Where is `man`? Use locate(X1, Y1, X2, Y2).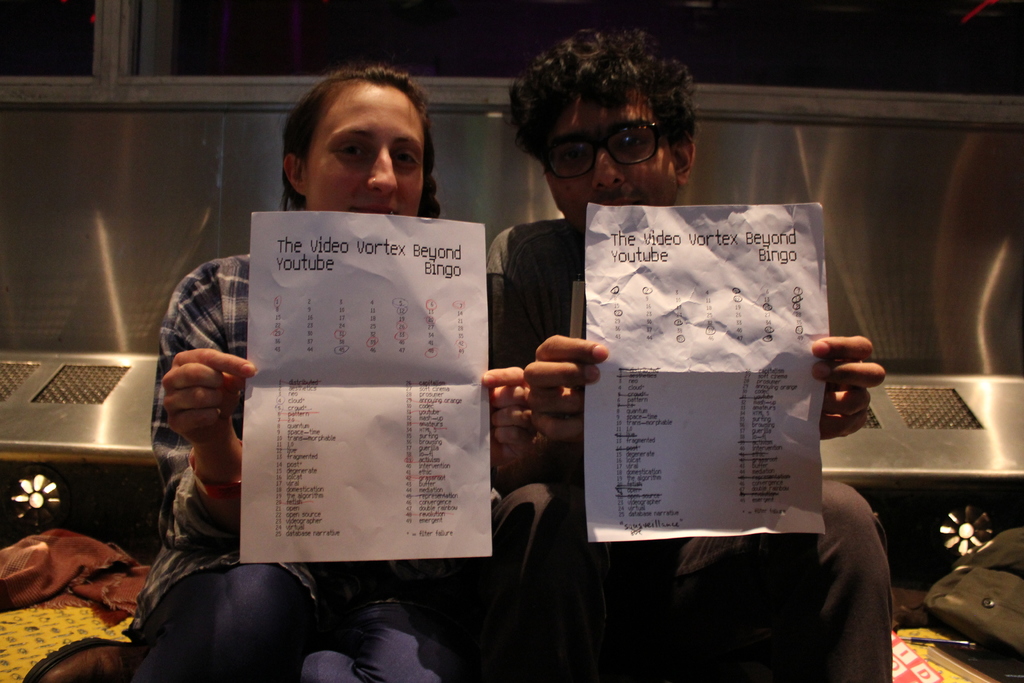
locate(405, 67, 902, 626).
